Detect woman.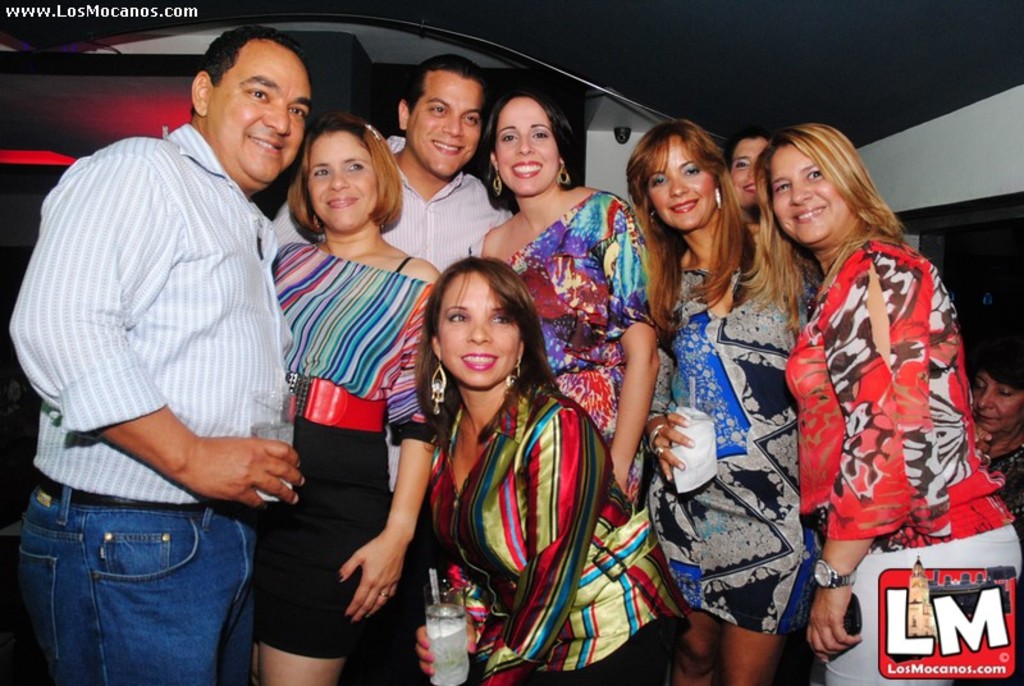
Detected at left=243, top=109, right=448, bottom=685.
